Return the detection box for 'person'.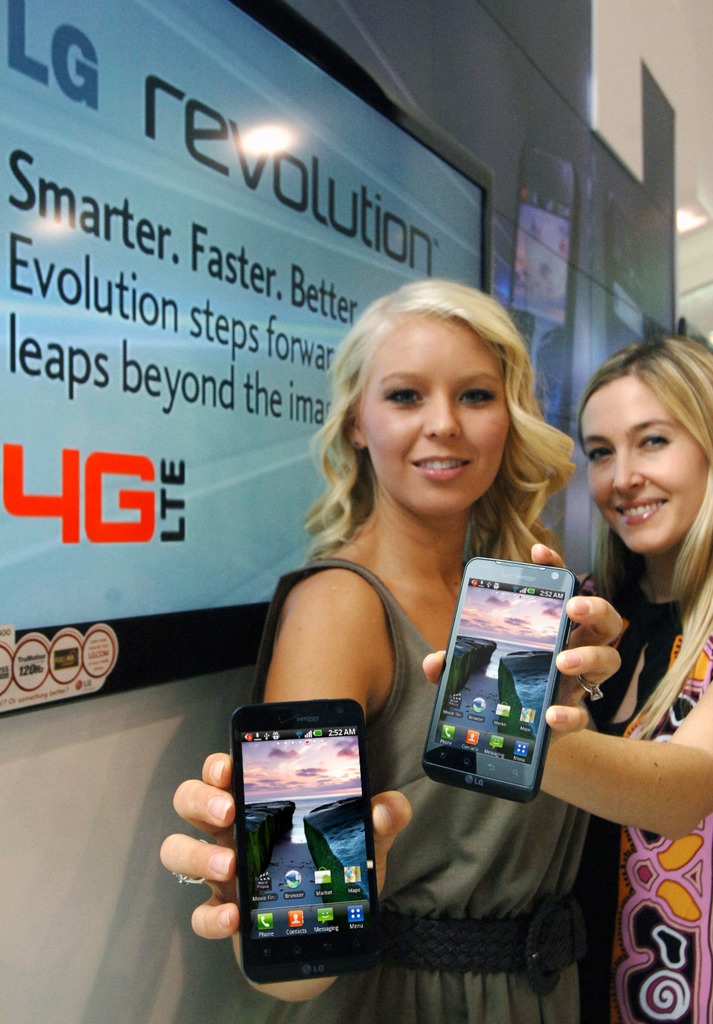
box(158, 279, 625, 1023).
